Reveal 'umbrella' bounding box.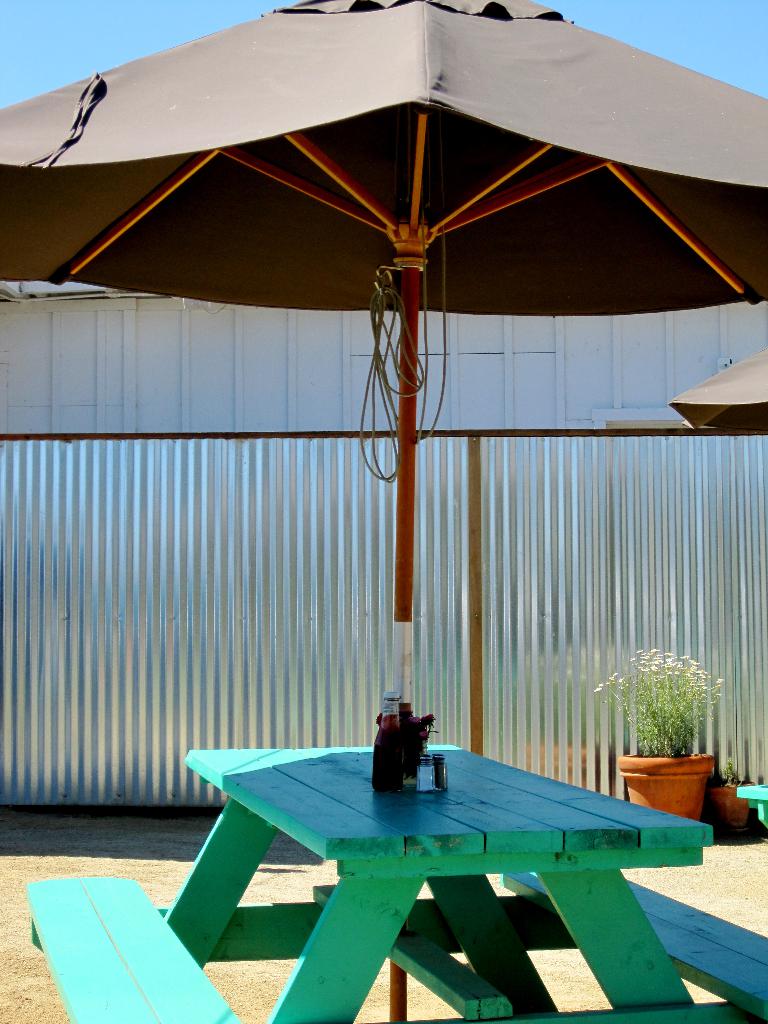
Revealed: rect(0, 0, 767, 1023).
